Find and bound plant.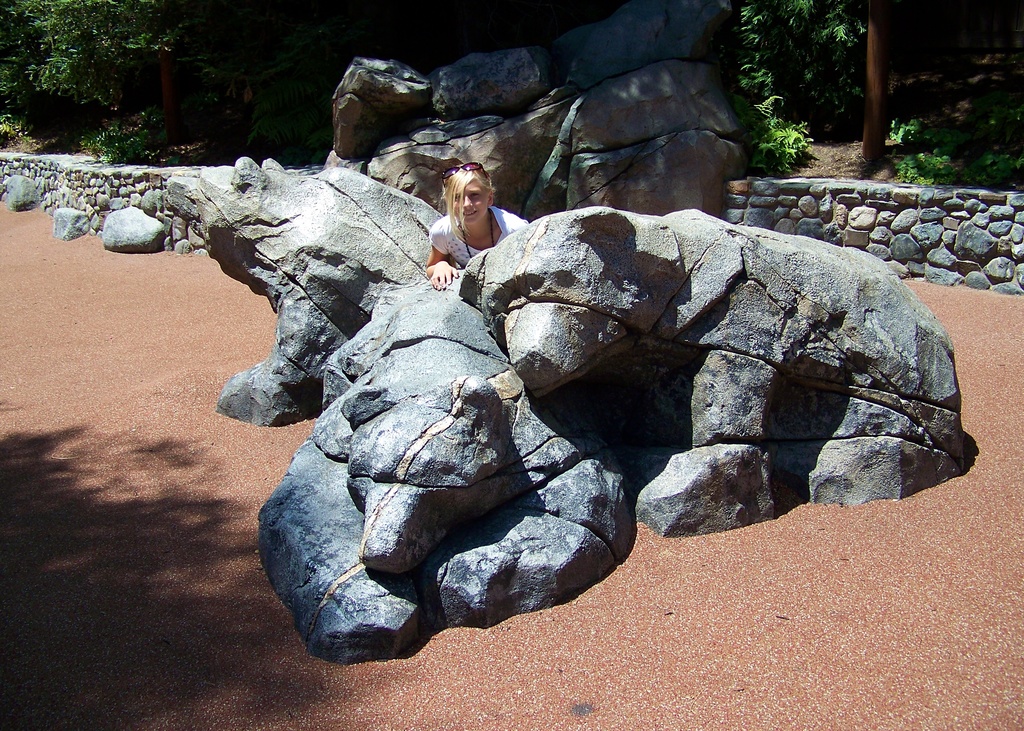
Bound: (886,111,1023,192).
